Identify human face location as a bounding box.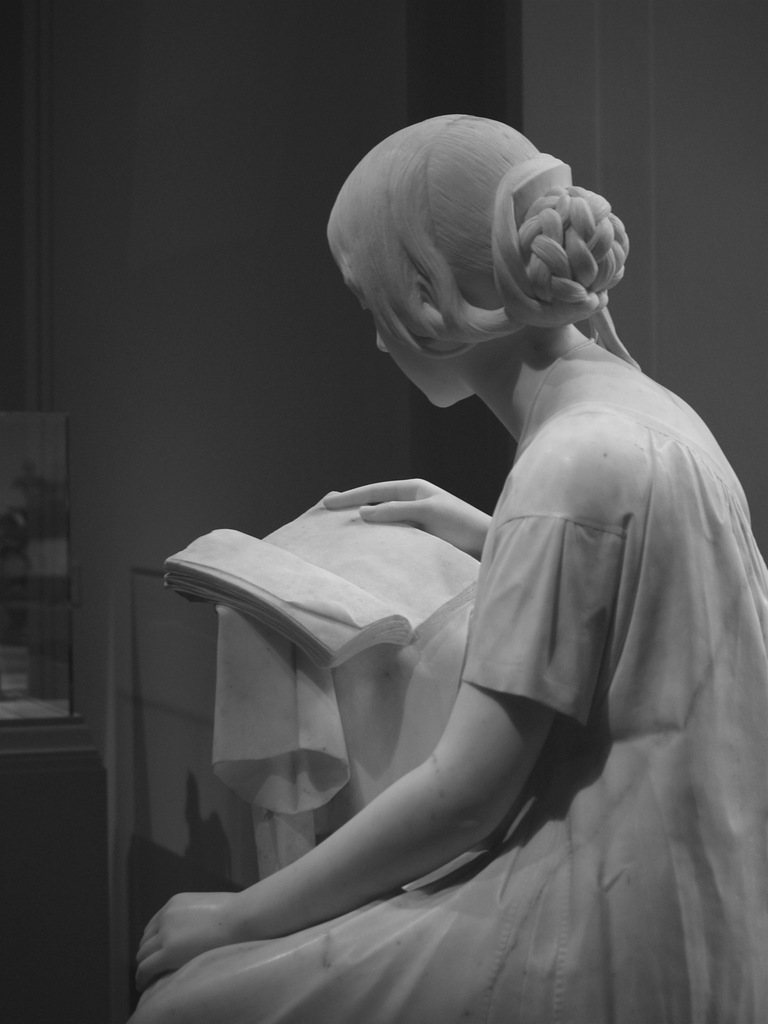
337, 262, 468, 410.
